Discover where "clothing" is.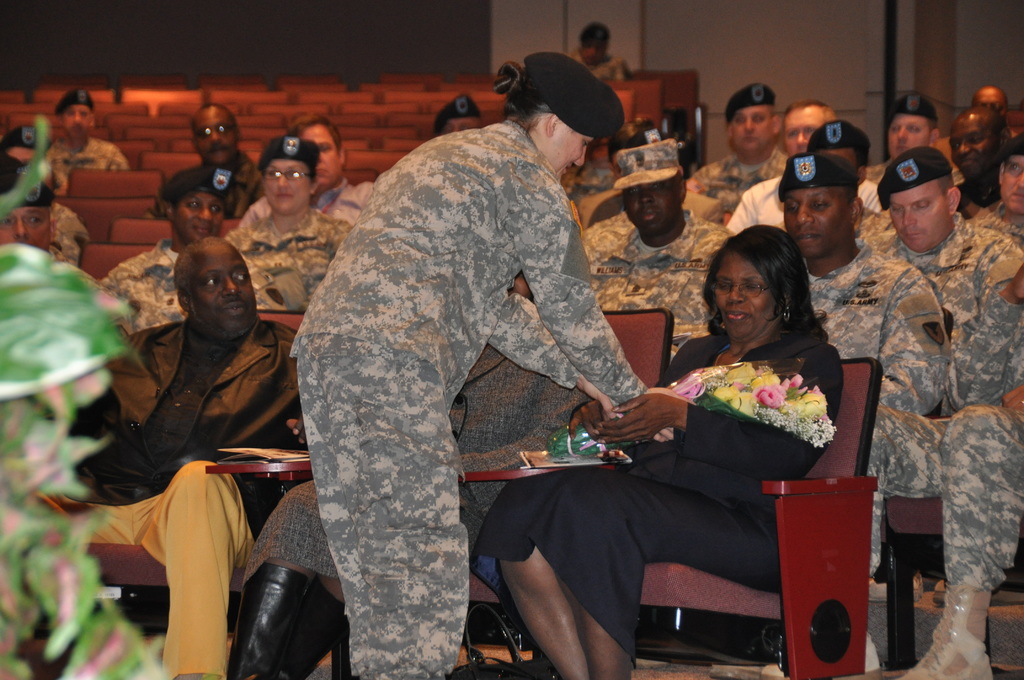
Discovered at 869:339:1023:618.
